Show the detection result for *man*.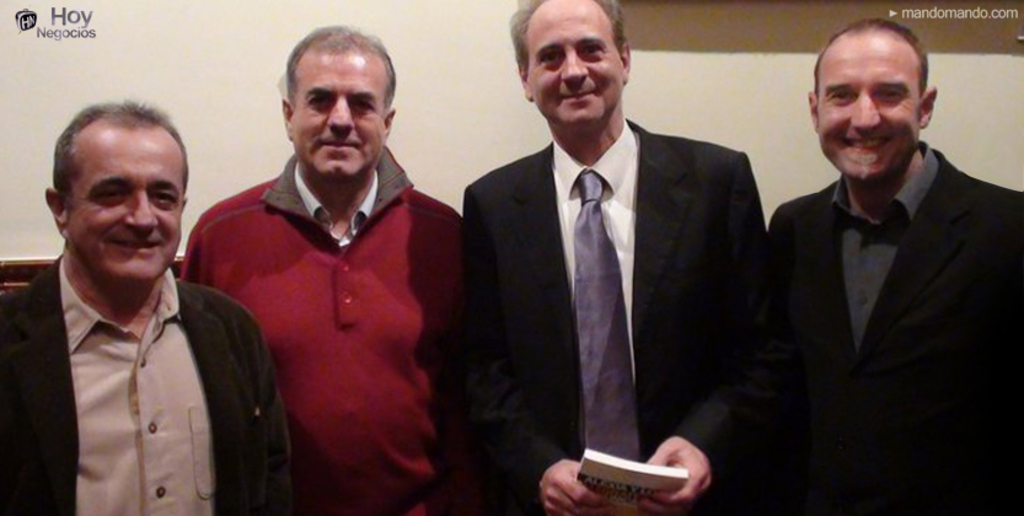
(762, 16, 1023, 515).
